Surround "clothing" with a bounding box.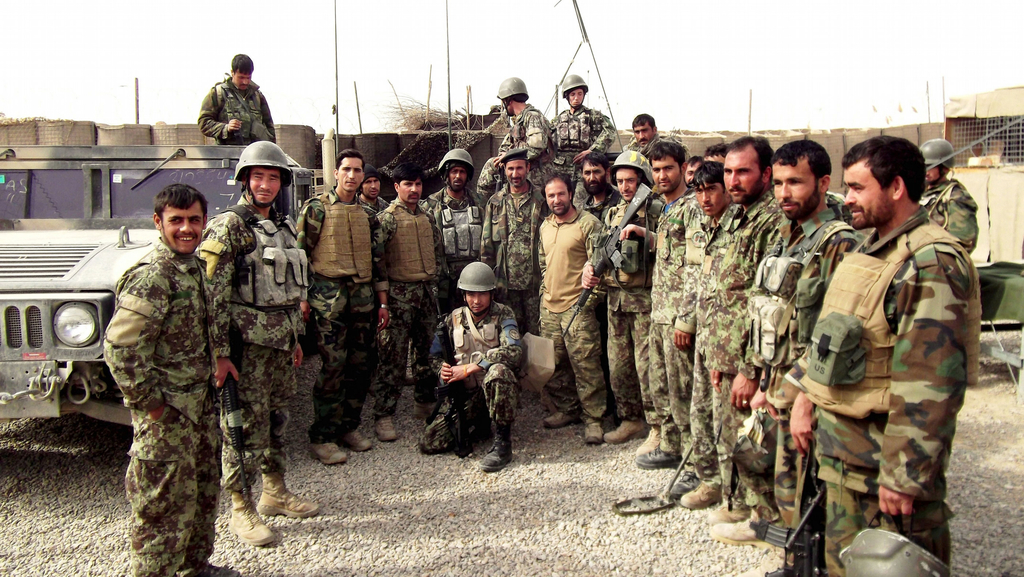
Rect(374, 196, 445, 421).
